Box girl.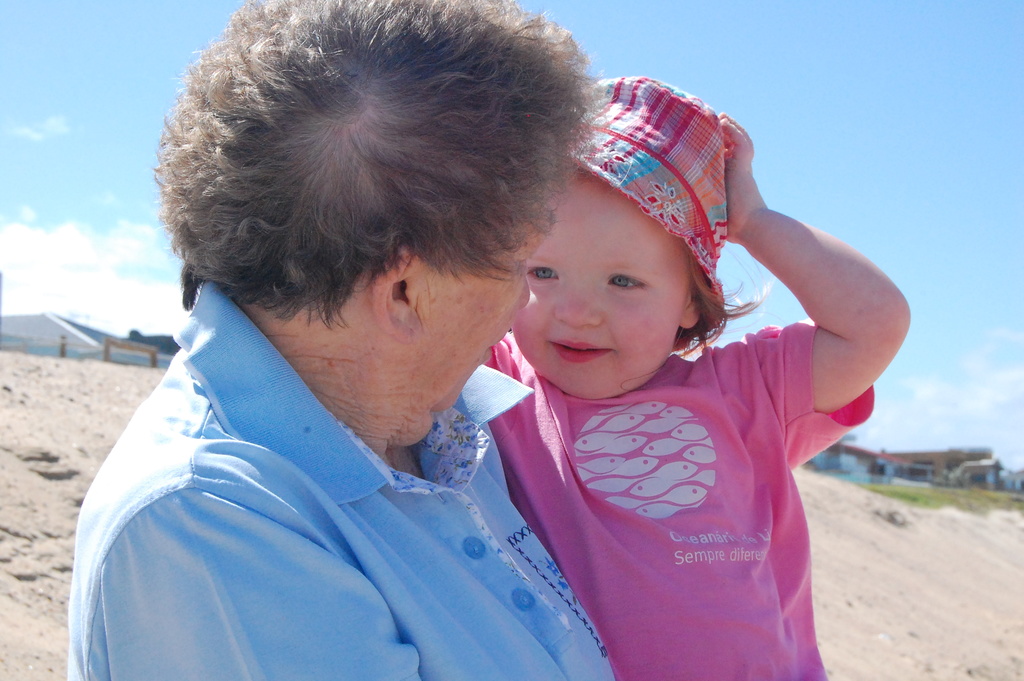
[left=484, top=70, right=910, bottom=680].
